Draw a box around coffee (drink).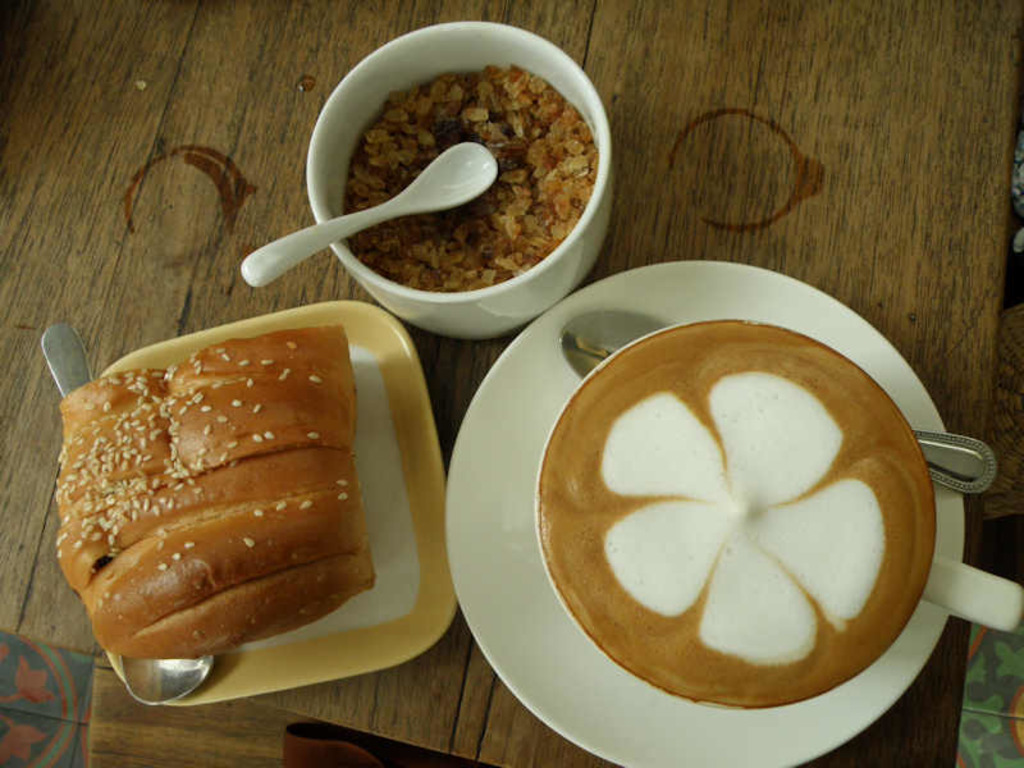
bbox=[544, 316, 964, 748].
